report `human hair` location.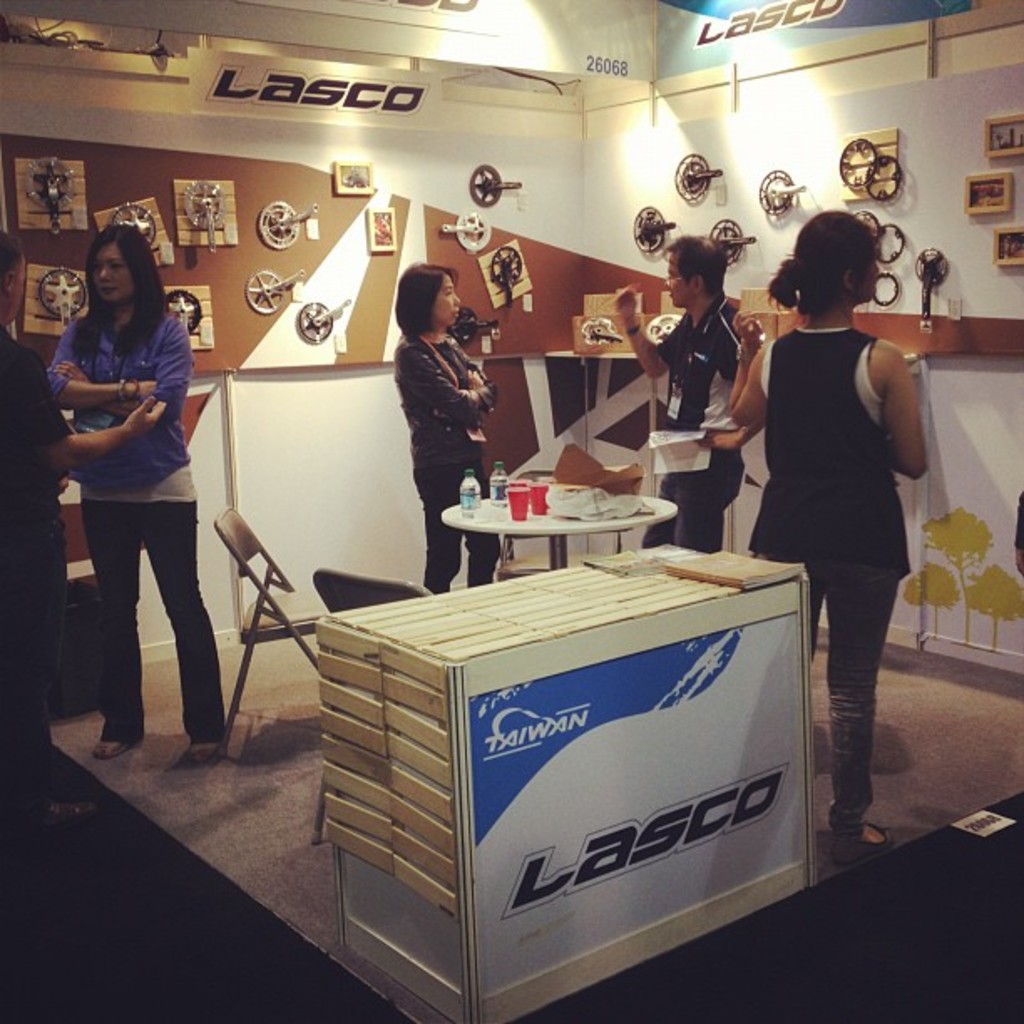
Report: Rect(64, 214, 161, 355).
